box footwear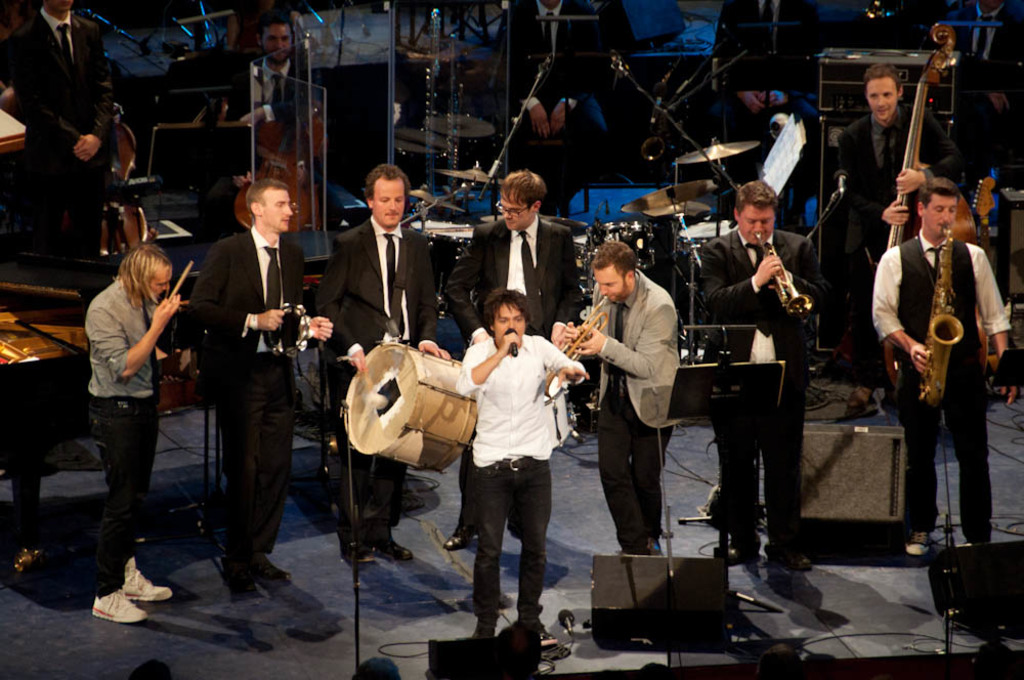
x1=336 y1=508 x2=369 y2=569
